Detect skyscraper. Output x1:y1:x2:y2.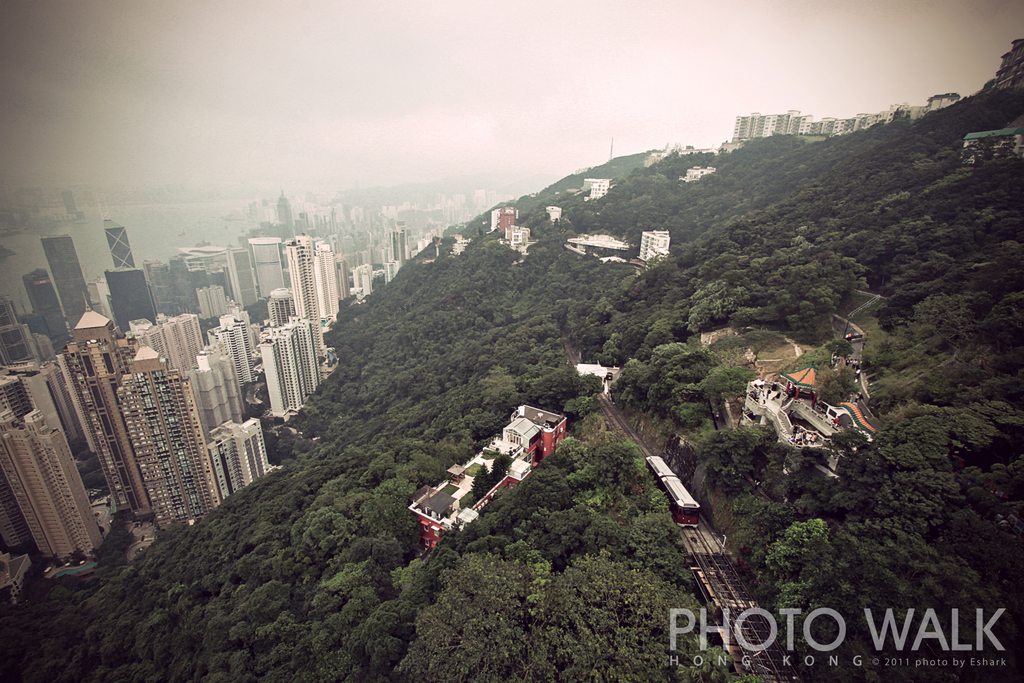
24:271:65:340.
